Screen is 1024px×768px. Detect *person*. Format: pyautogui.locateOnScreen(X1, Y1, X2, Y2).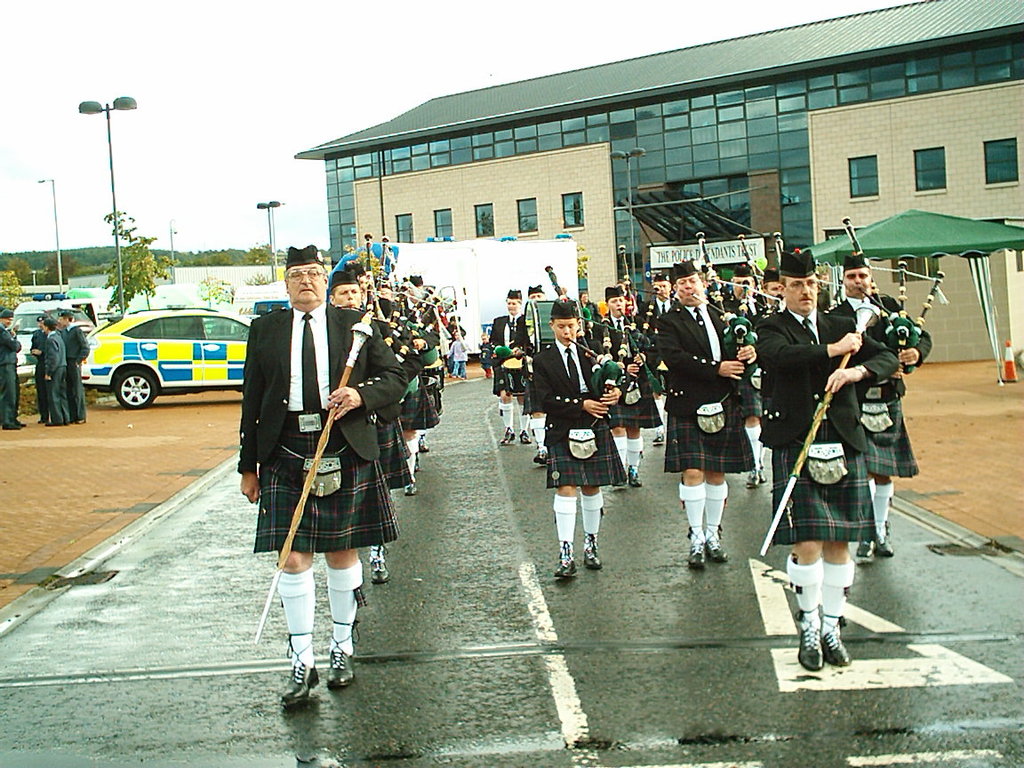
pyautogui.locateOnScreen(482, 325, 495, 373).
